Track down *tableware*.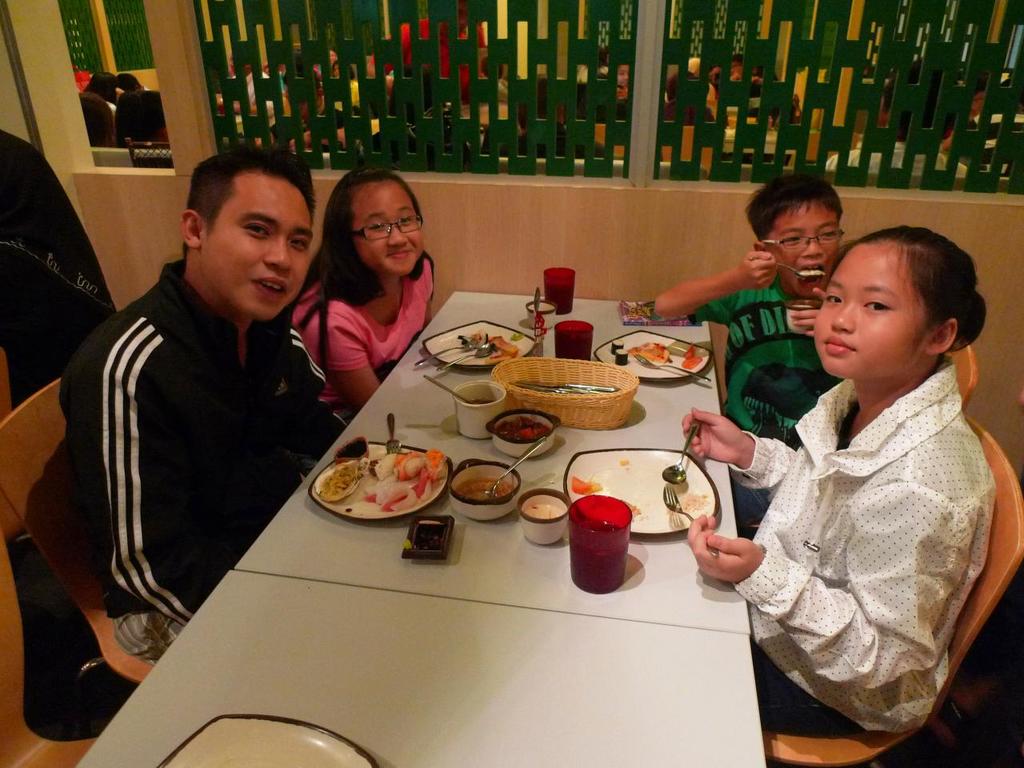
Tracked to <box>454,382,504,442</box>.
